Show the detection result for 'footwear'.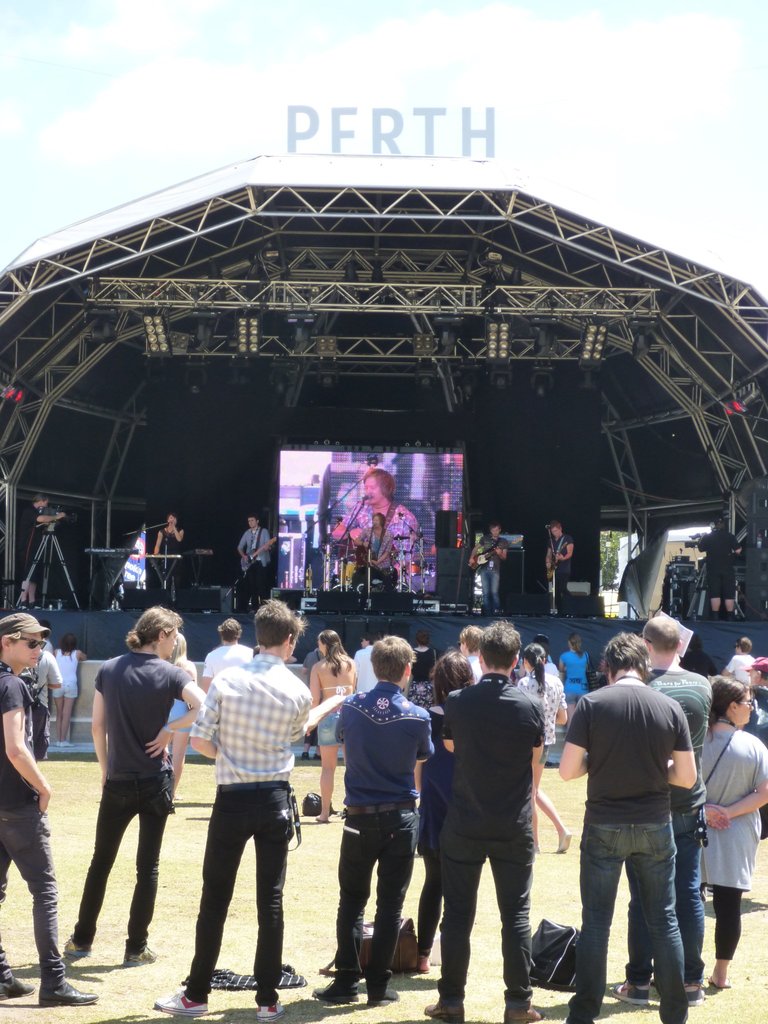
box(611, 984, 648, 1006).
